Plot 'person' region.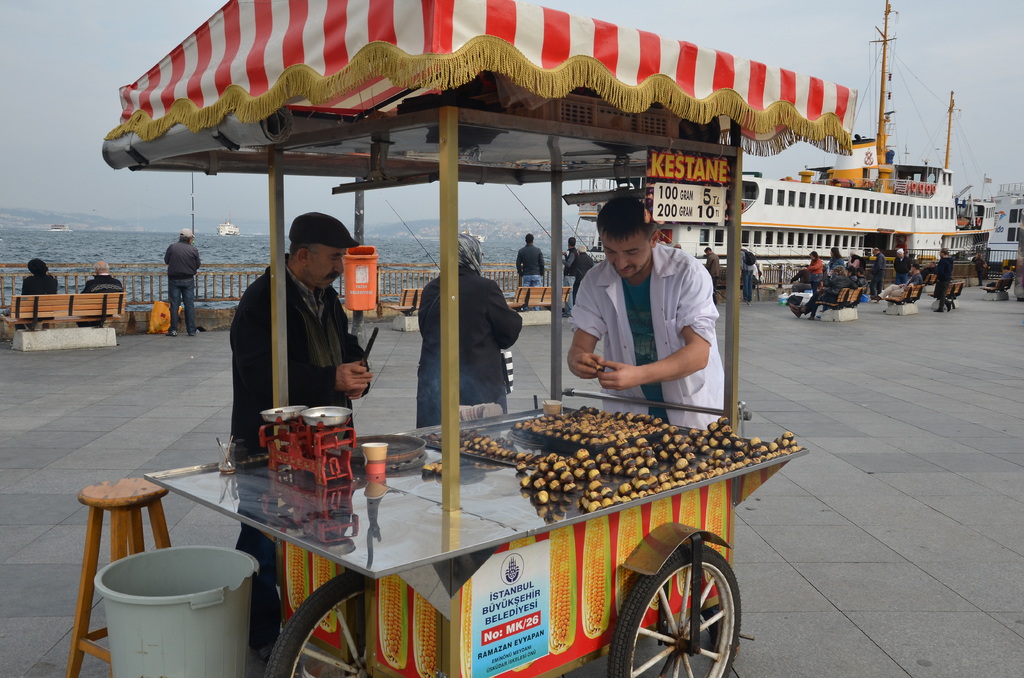
Plotted at [left=227, top=202, right=374, bottom=674].
